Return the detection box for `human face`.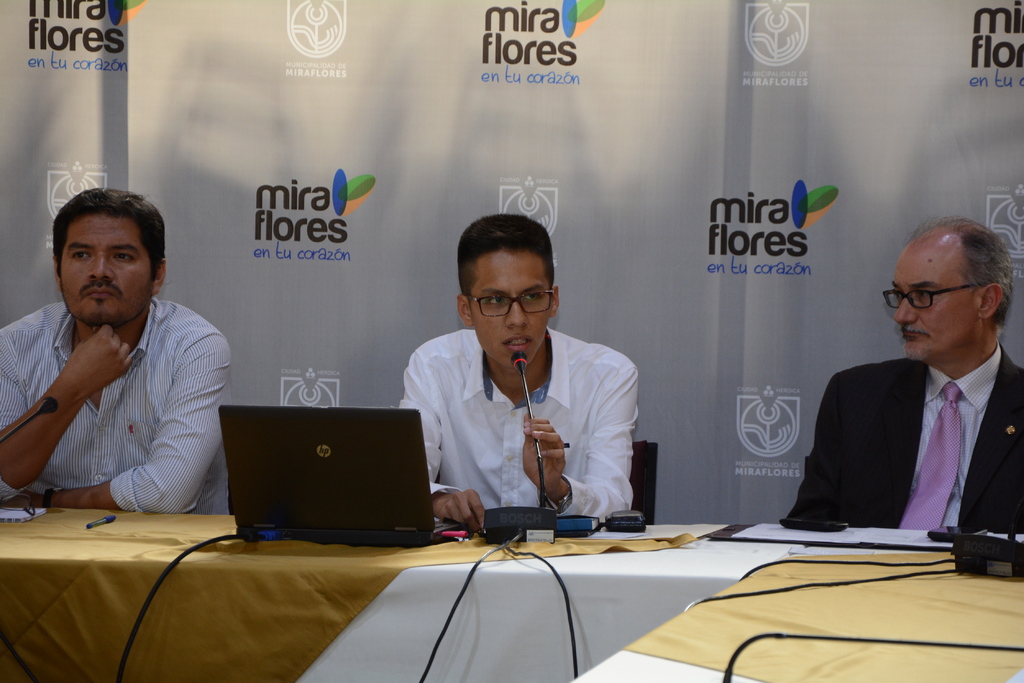
[x1=54, y1=207, x2=160, y2=330].
